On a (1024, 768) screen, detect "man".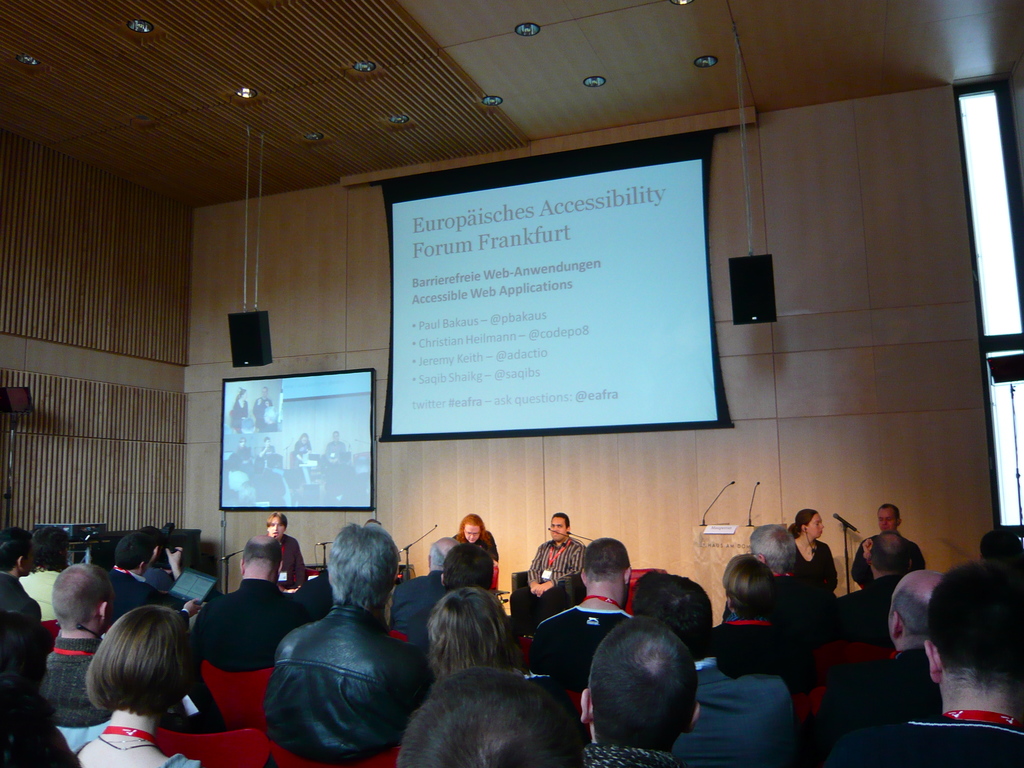
{"left": 580, "top": 614, "right": 702, "bottom": 767}.
